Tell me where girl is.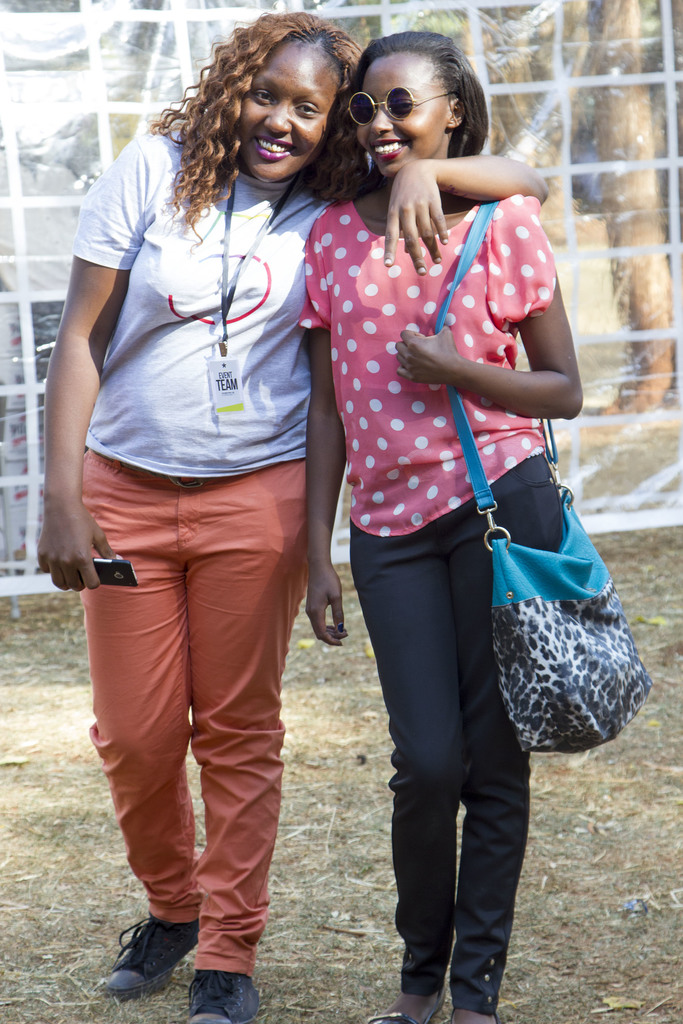
girl is at {"x1": 295, "y1": 32, "x2": 652, "y2": 1023}.
